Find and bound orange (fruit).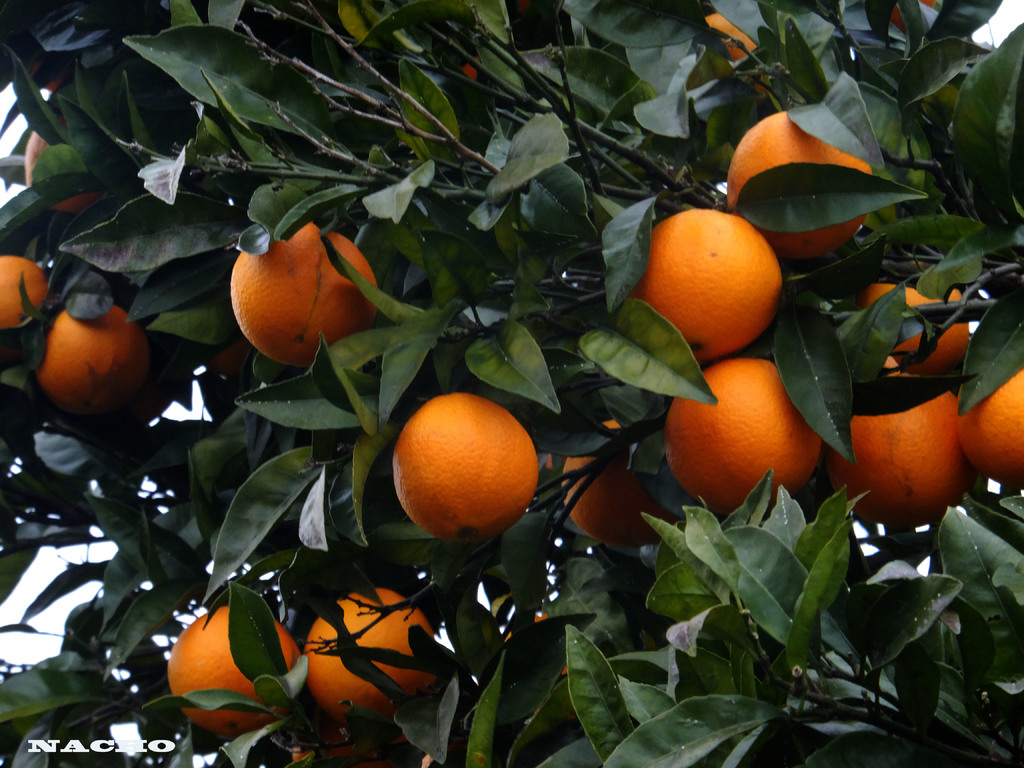
Bound: [left=396, top=404, right=538, bottom=529].
